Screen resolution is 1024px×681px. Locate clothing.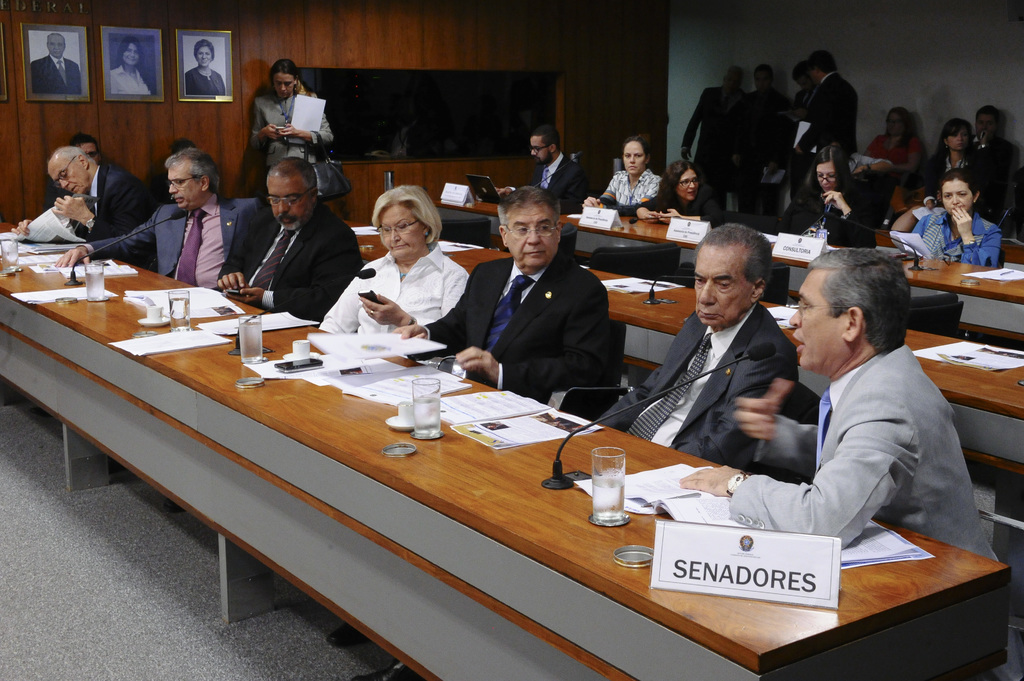
781,188,871,247.
